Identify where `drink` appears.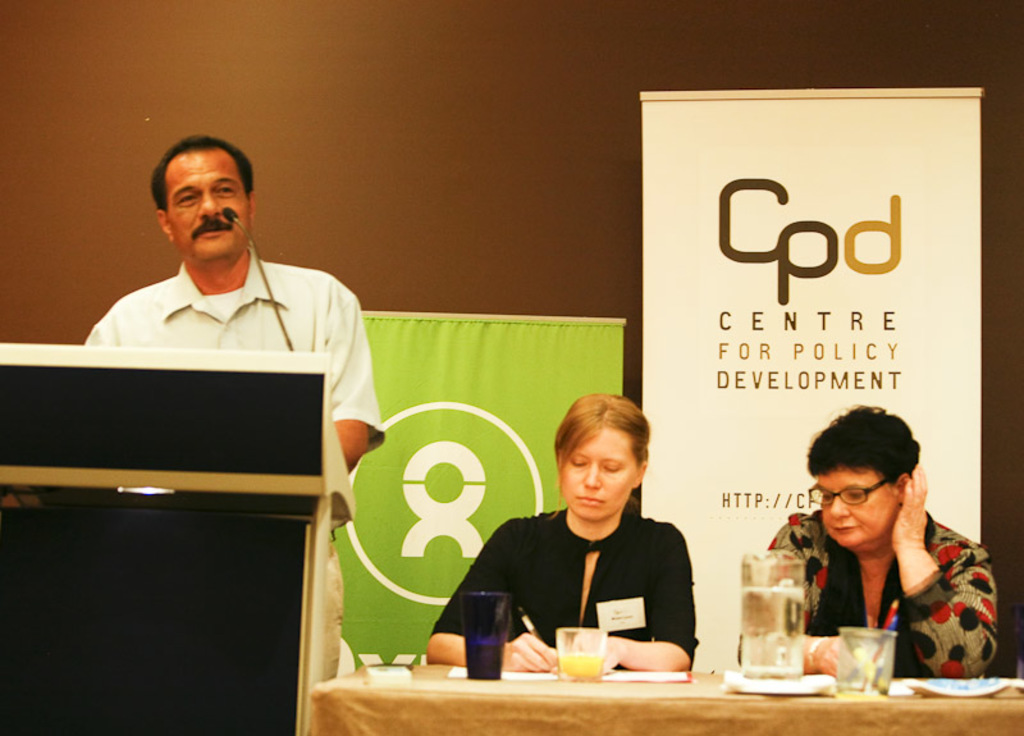
Appears at 559 655 608 682.
